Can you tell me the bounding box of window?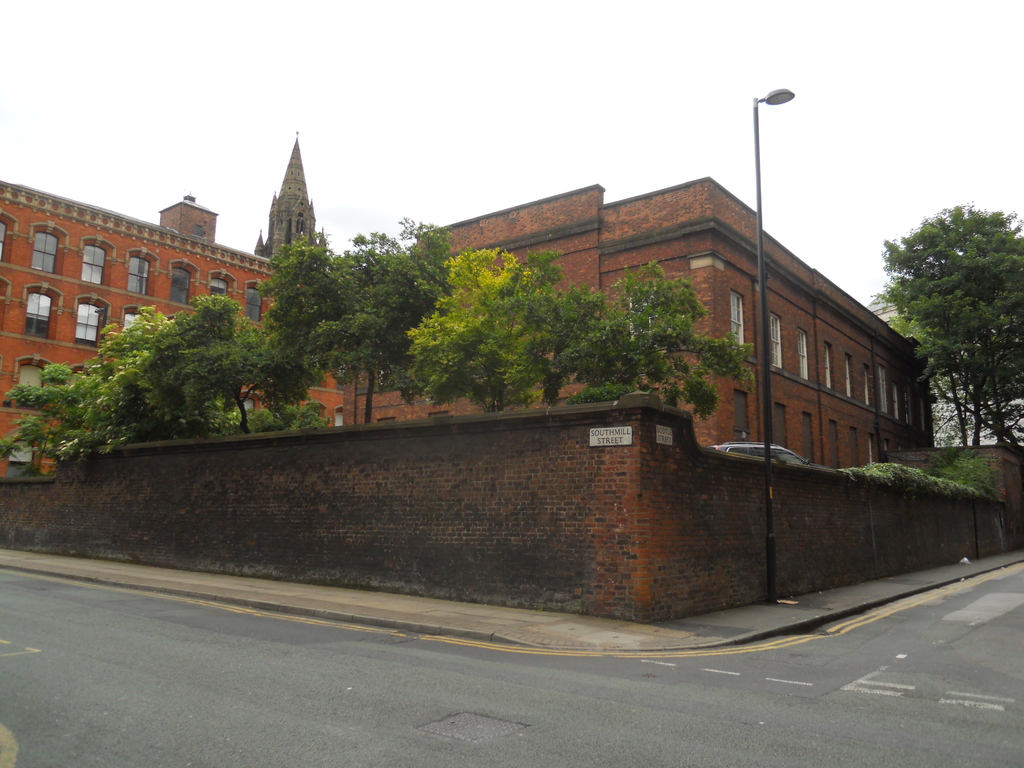
<box>17,291,52,338</box>.
